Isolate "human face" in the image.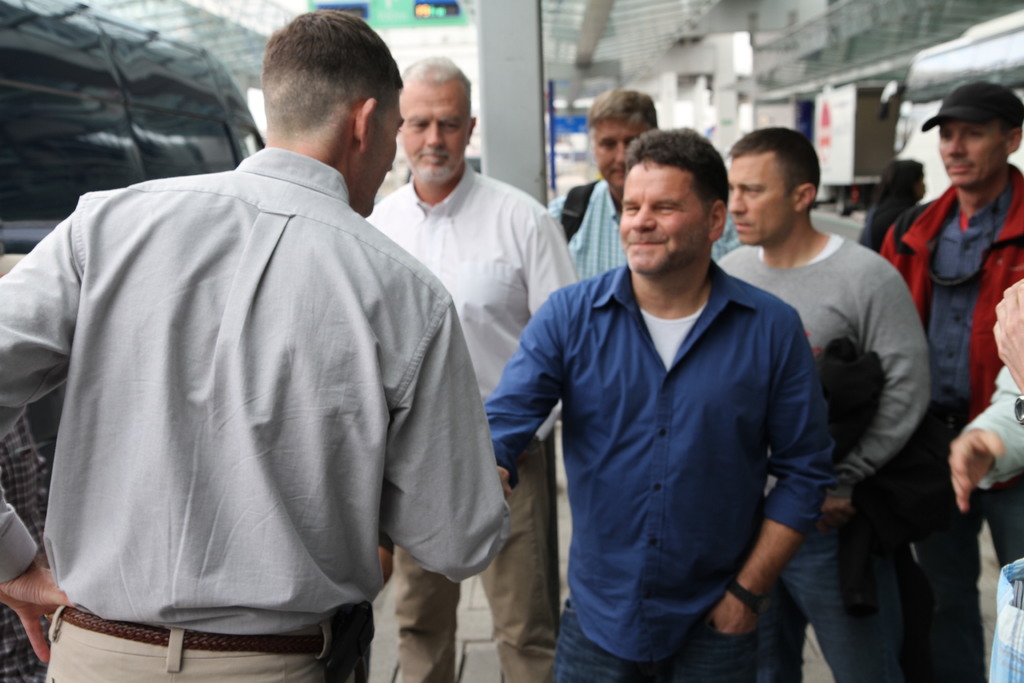
Isolated region: box=[728, 151, 802, 240].
